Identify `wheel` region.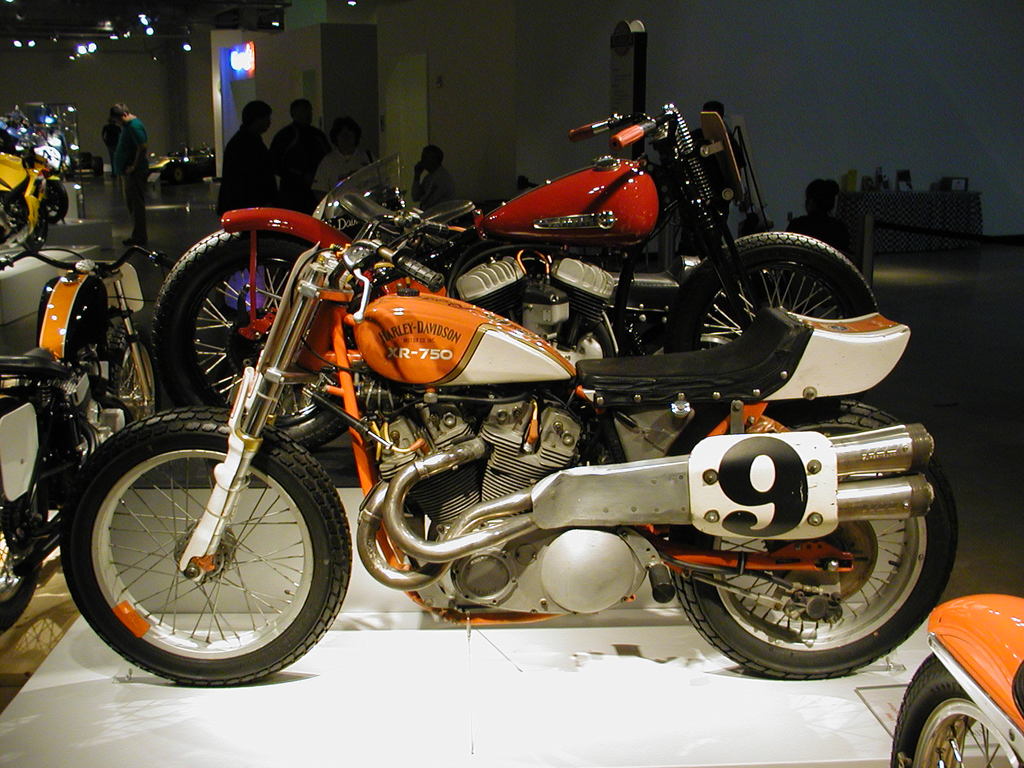
Region: x1=44, y1=177, x2=68, y2=228.
